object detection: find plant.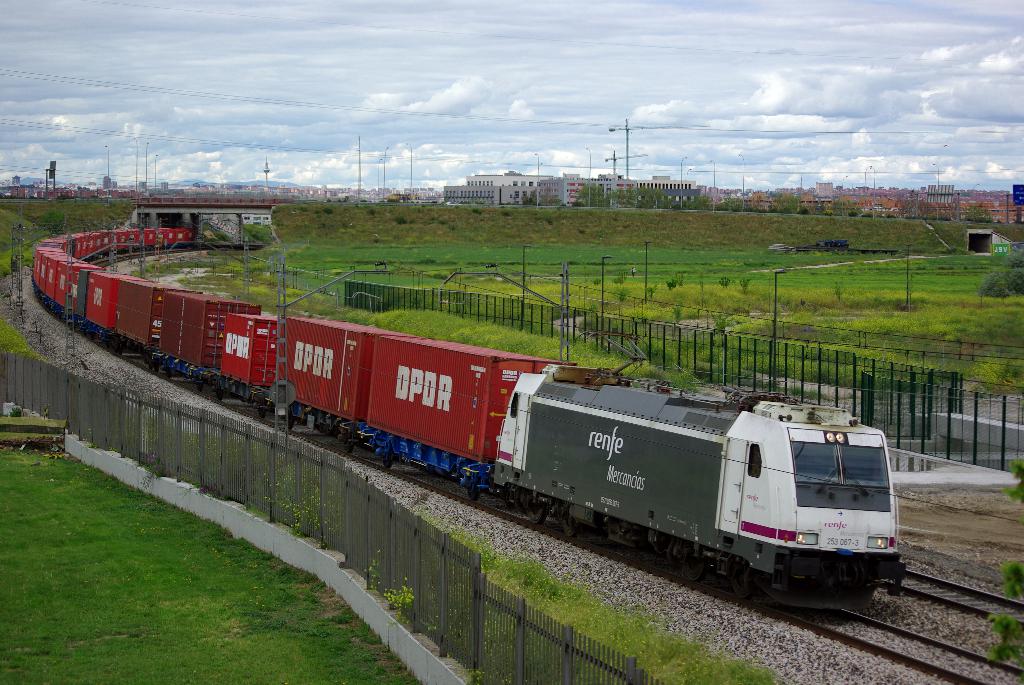
x1=714, y1=308, x2=728, y2=333.
